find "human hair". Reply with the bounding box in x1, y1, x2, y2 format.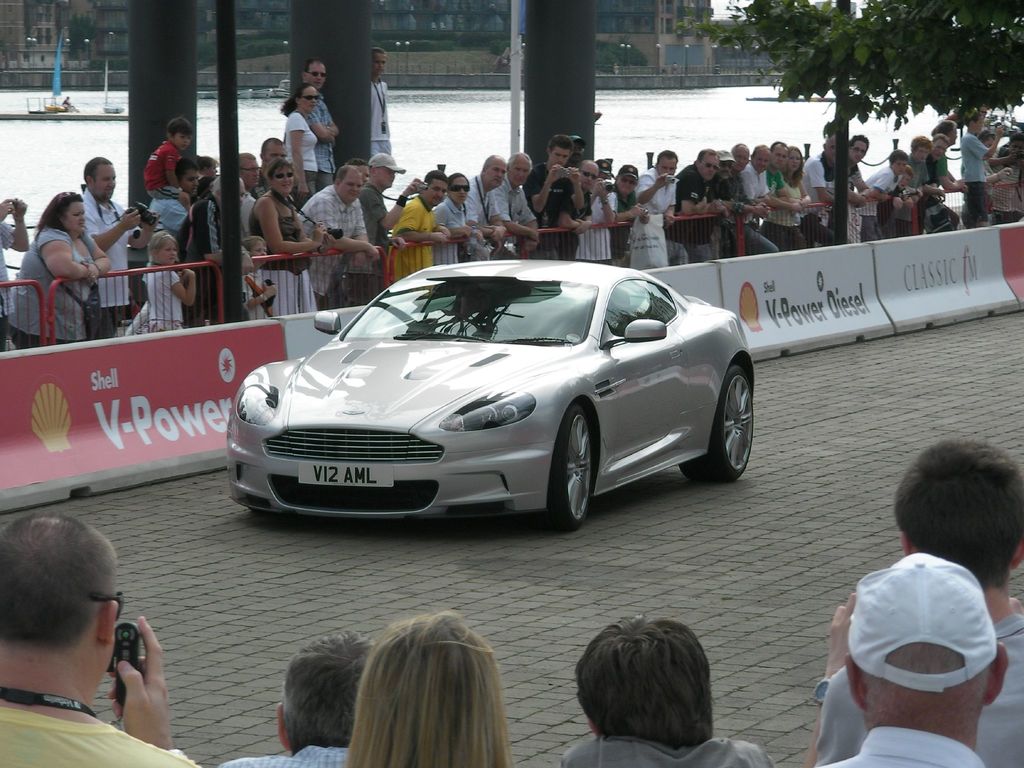
847, 131, 868, 165.
